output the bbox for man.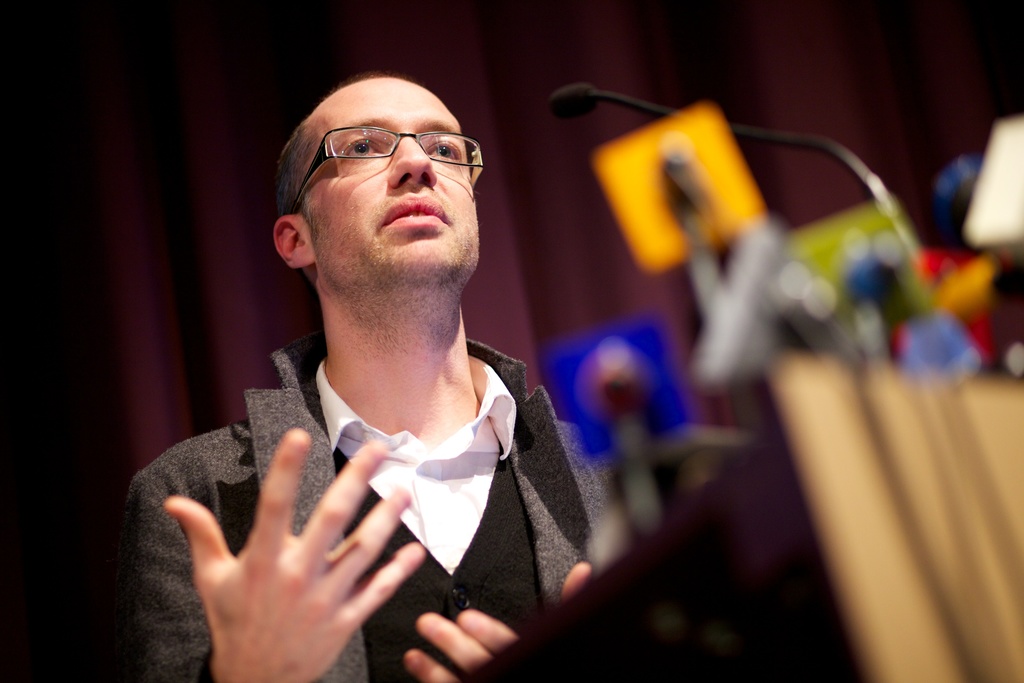
rect(129, 76, 634, 667).
